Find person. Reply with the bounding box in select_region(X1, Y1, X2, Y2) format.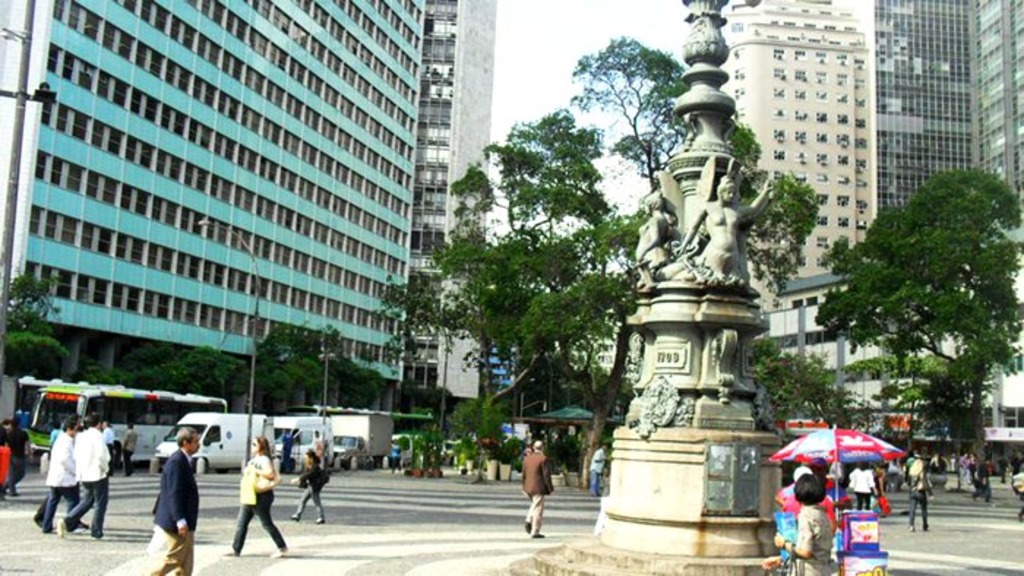
select_region(971, 459, 990, 504).
